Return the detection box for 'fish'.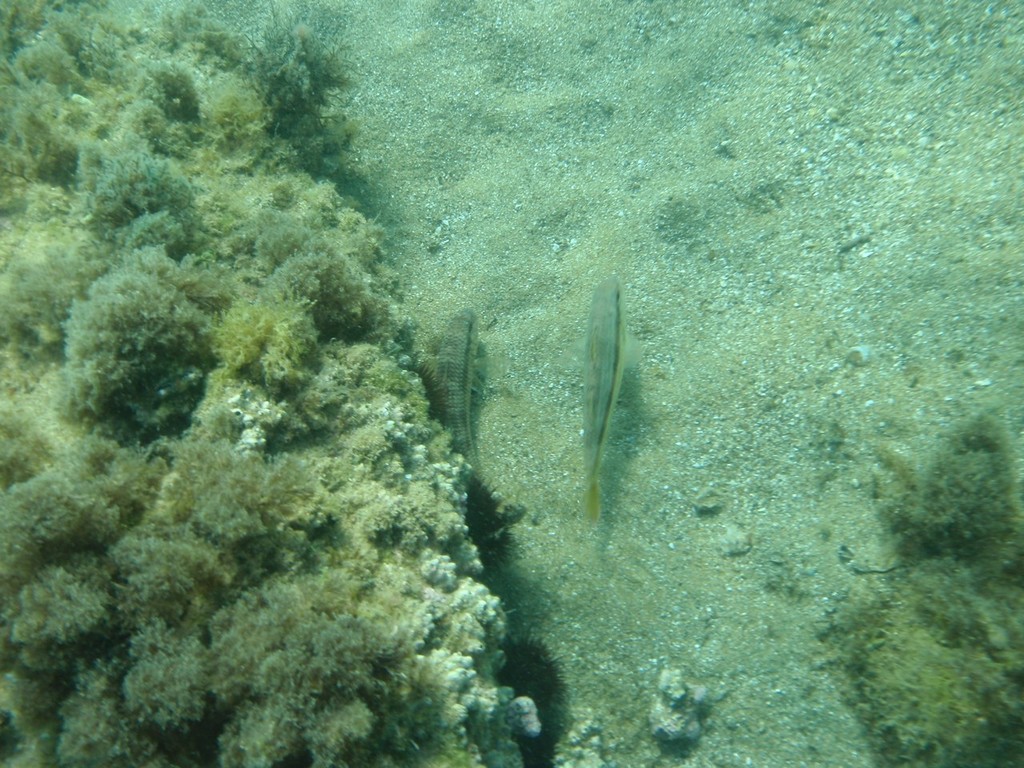
pyautogui.locateOnScreen(558, 271, 654, 526).
